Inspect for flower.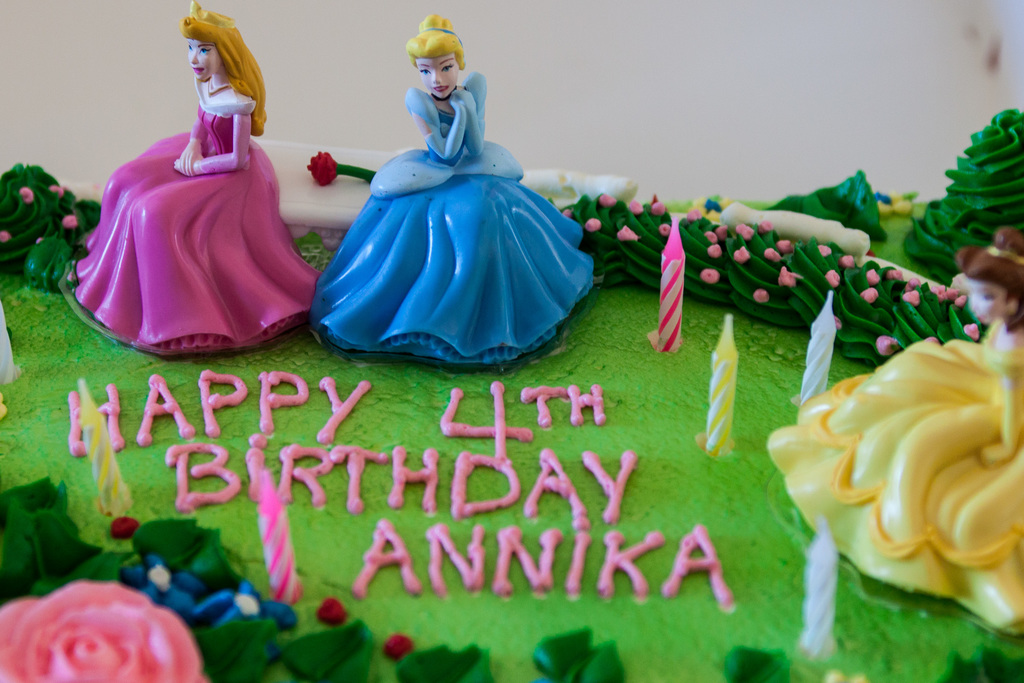
Inspection: 886,270,904,281.
